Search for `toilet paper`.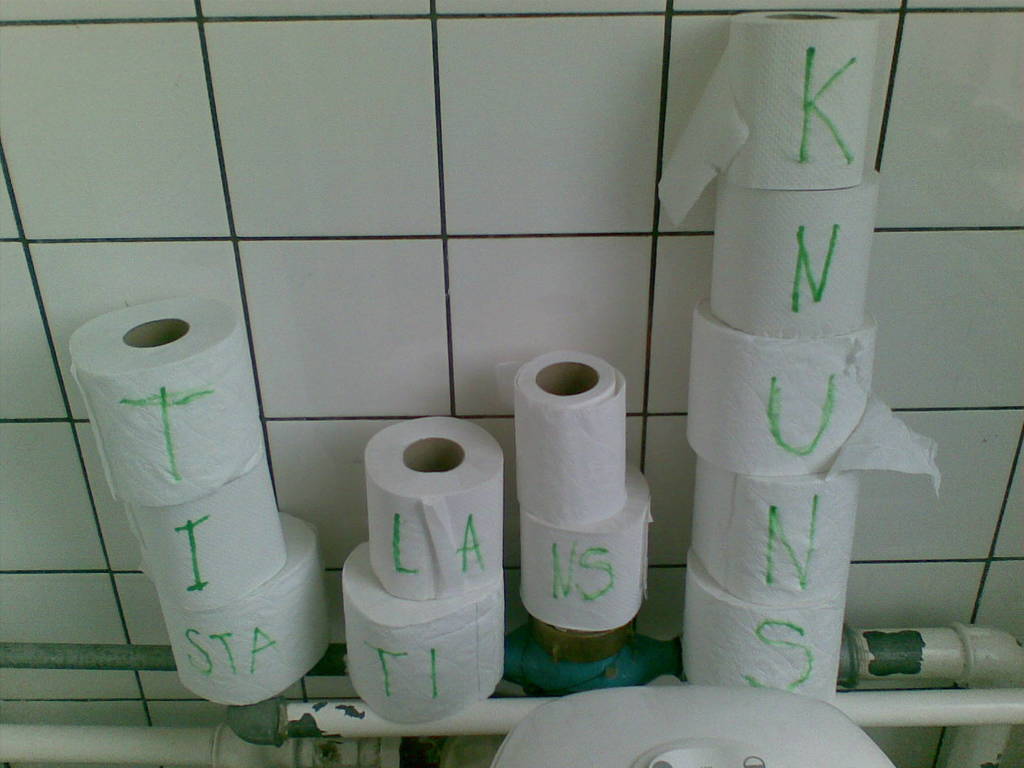
Found at 341:540:505:729.
